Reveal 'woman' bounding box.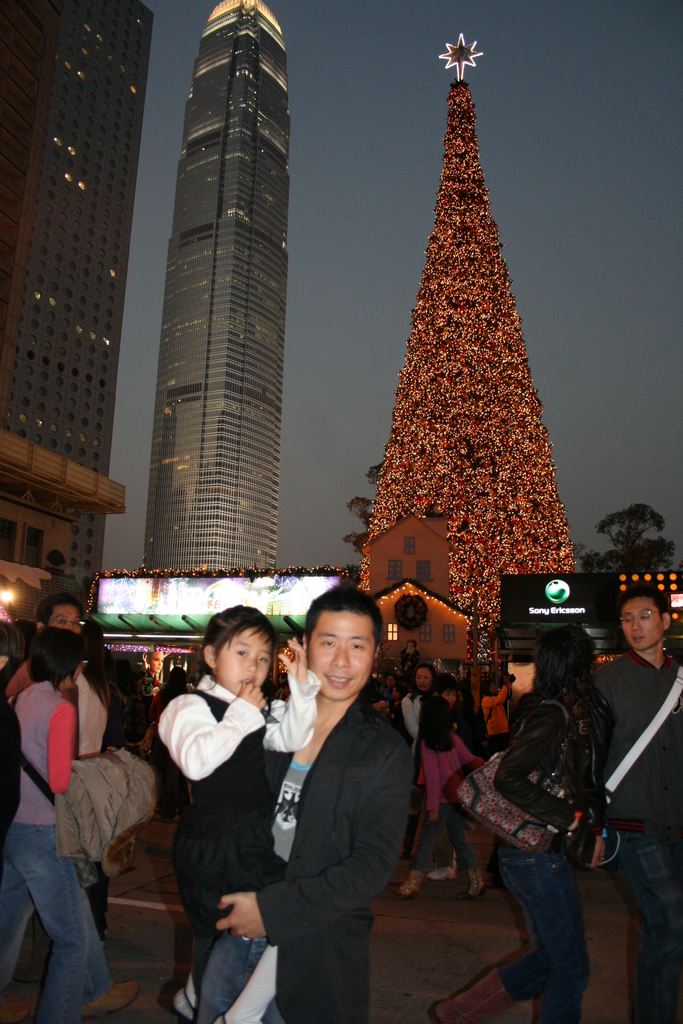
Revealed: 458,612,636,1012.
